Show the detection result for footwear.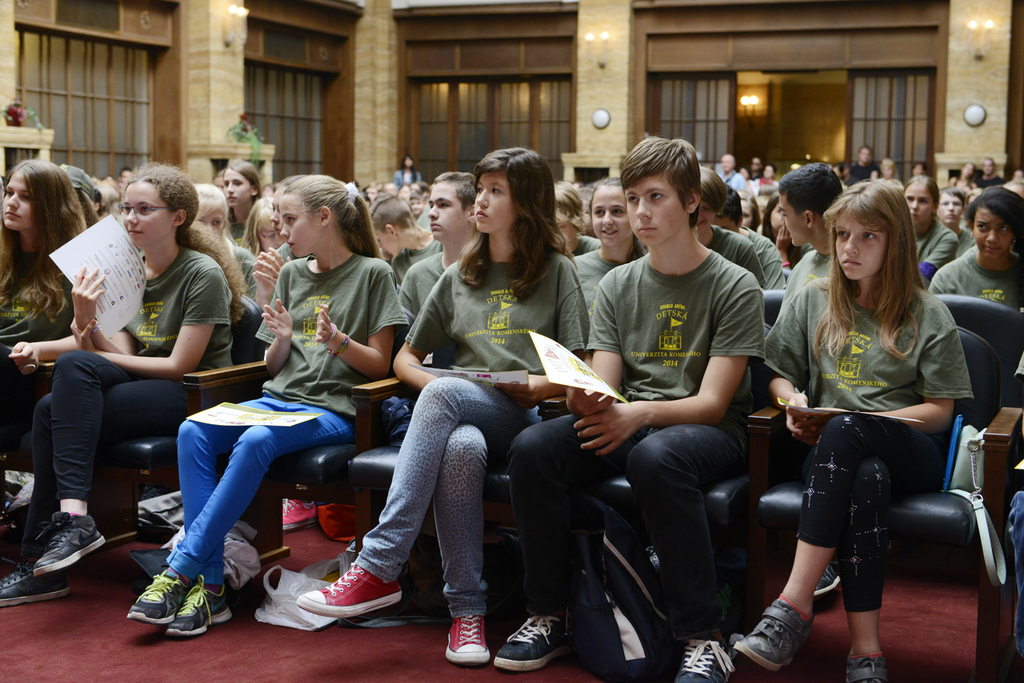
732,596,820,662.
